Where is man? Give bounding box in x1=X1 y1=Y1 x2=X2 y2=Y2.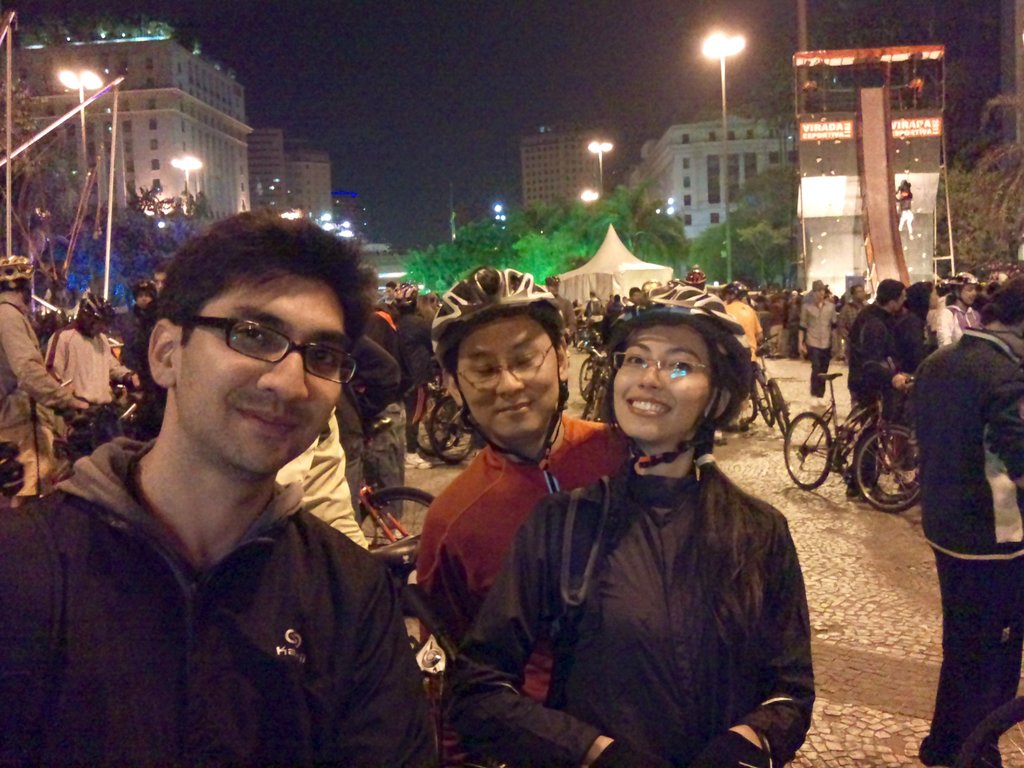
x1=584 y1=292 x2=610 y2=324.
